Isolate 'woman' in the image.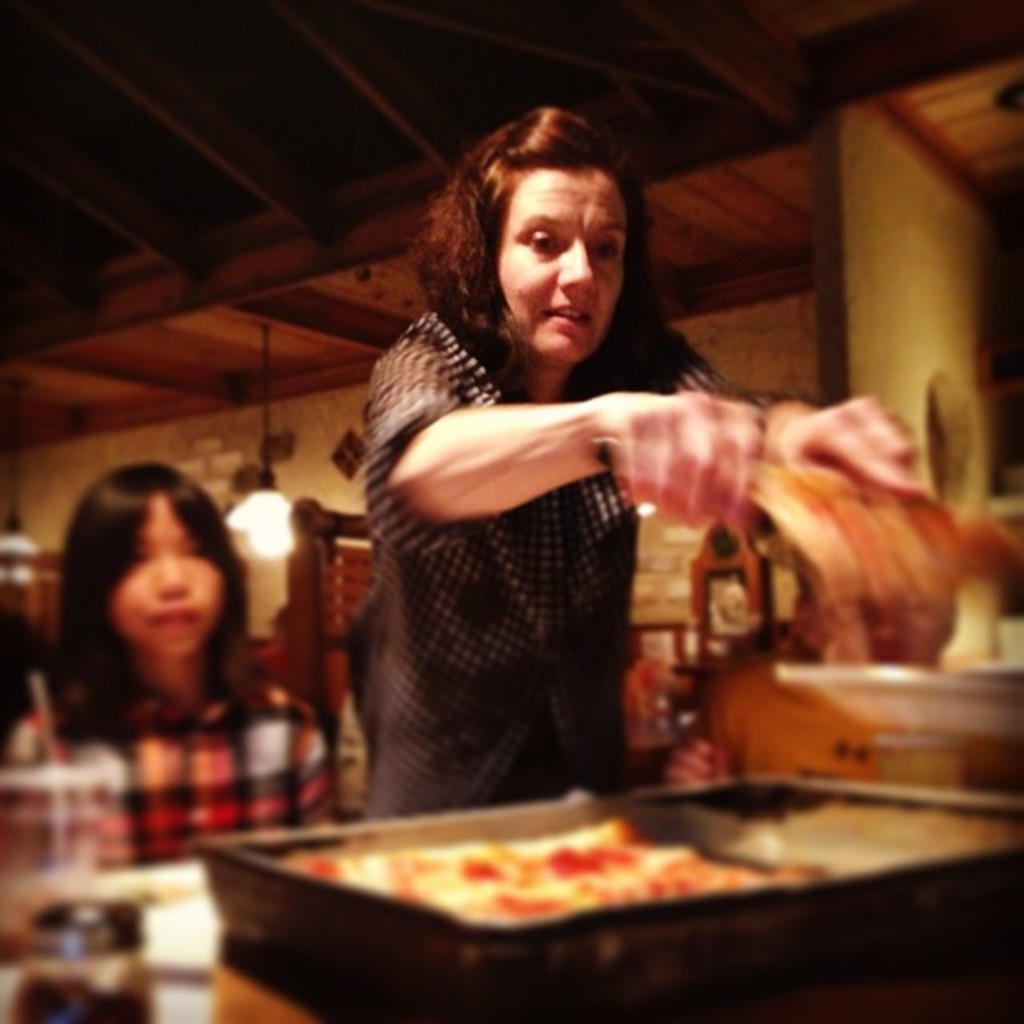
Isolated region: <bbox>325, 139, 925, 874</bbox>.
